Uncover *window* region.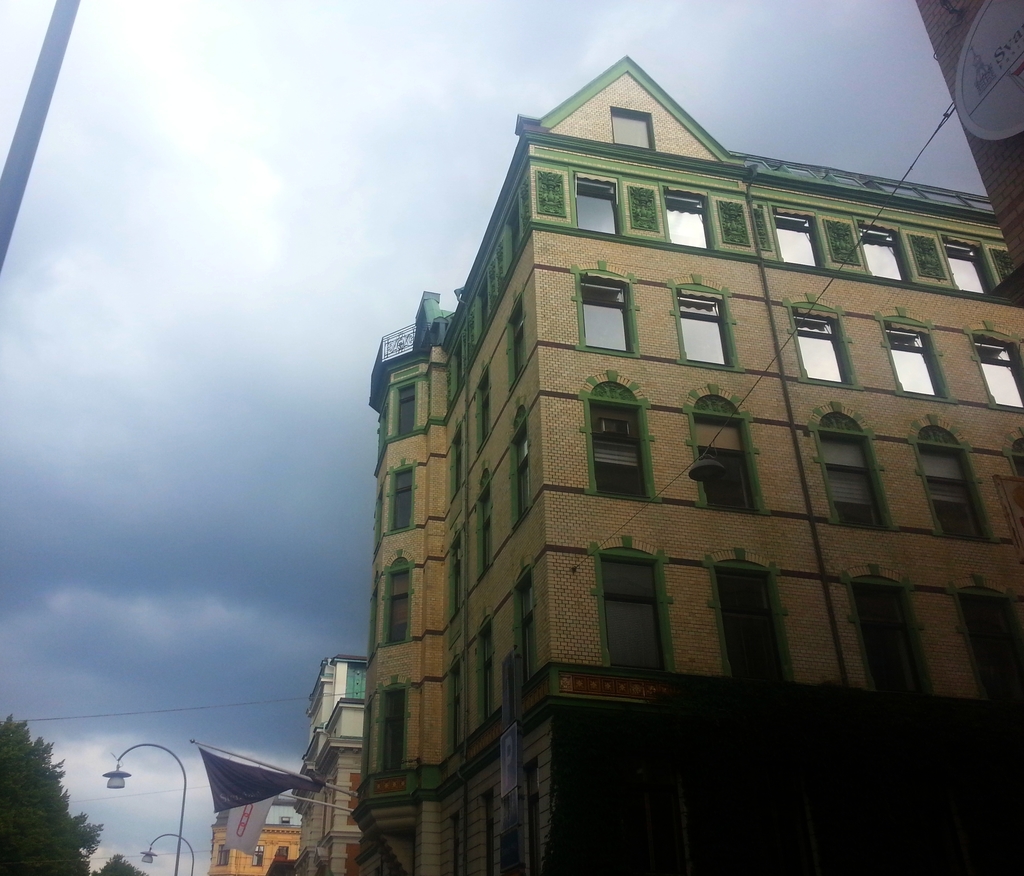
Uncovered: x1=708 y1=540 x2=796 y2=684.
